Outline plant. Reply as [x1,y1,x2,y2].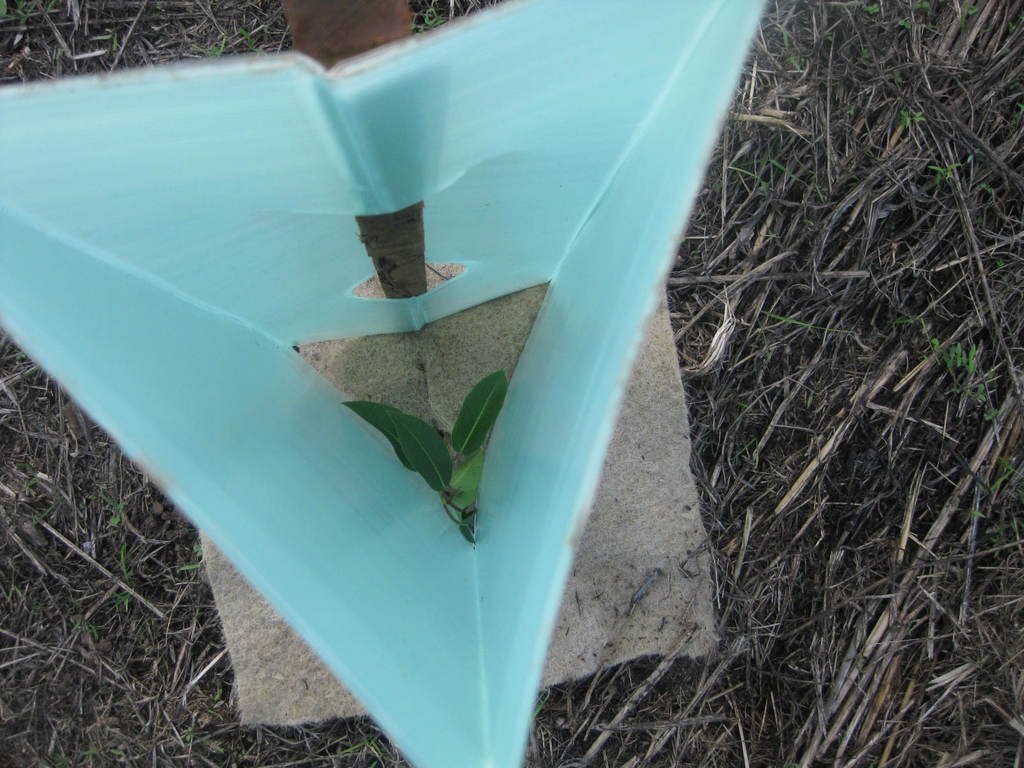
[760,305,847,336].
